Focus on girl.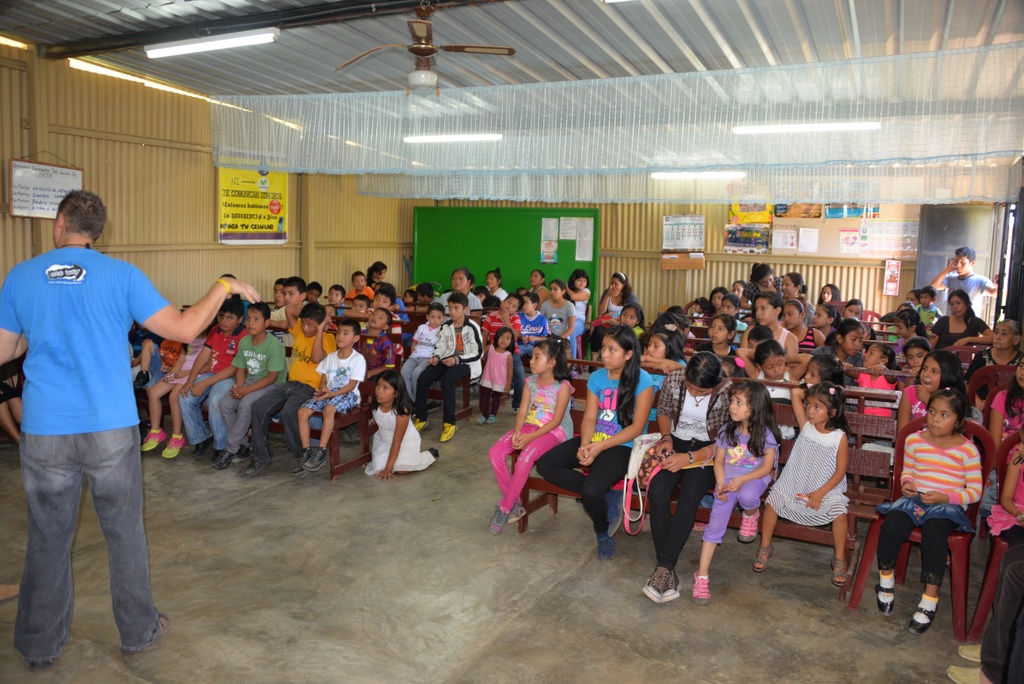
Focused at (x1=986, y1=421, x2=1023, y2=551).
